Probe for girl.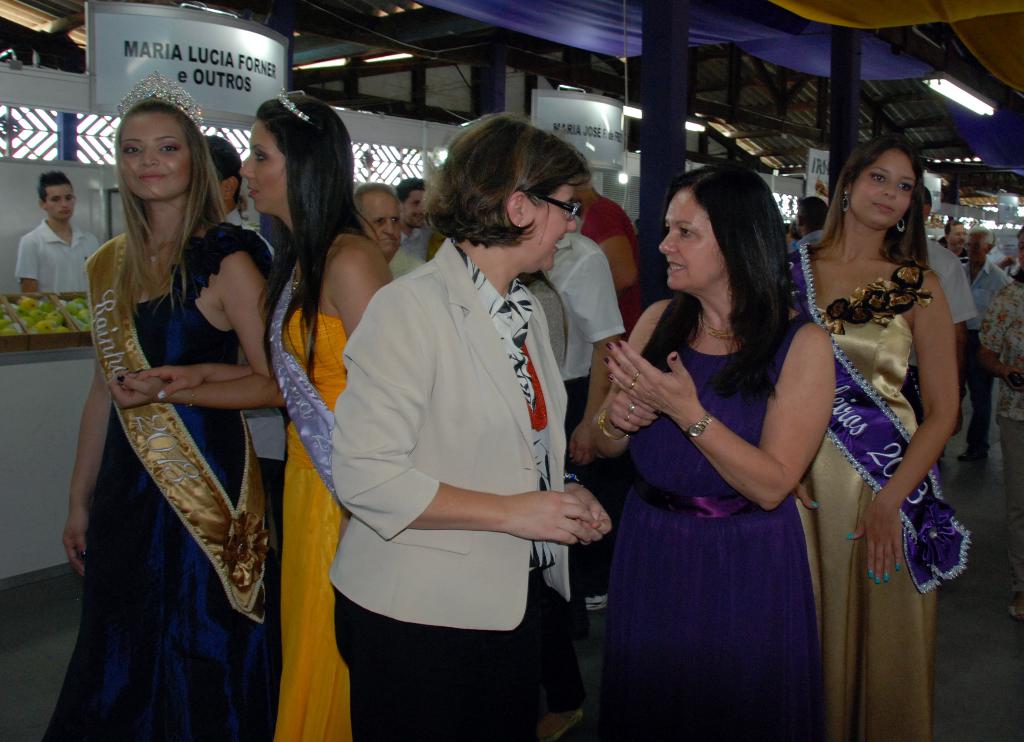
Probe result: [x1=127, y1=96, x2=394, y2=741].
